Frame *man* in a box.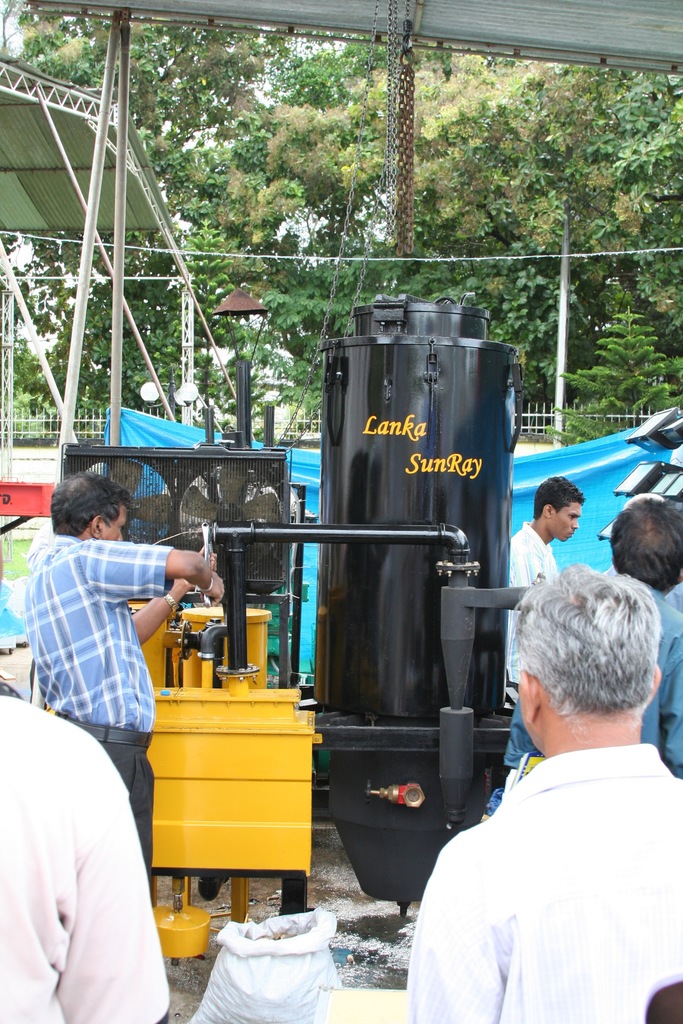
380/602/671/1003.
